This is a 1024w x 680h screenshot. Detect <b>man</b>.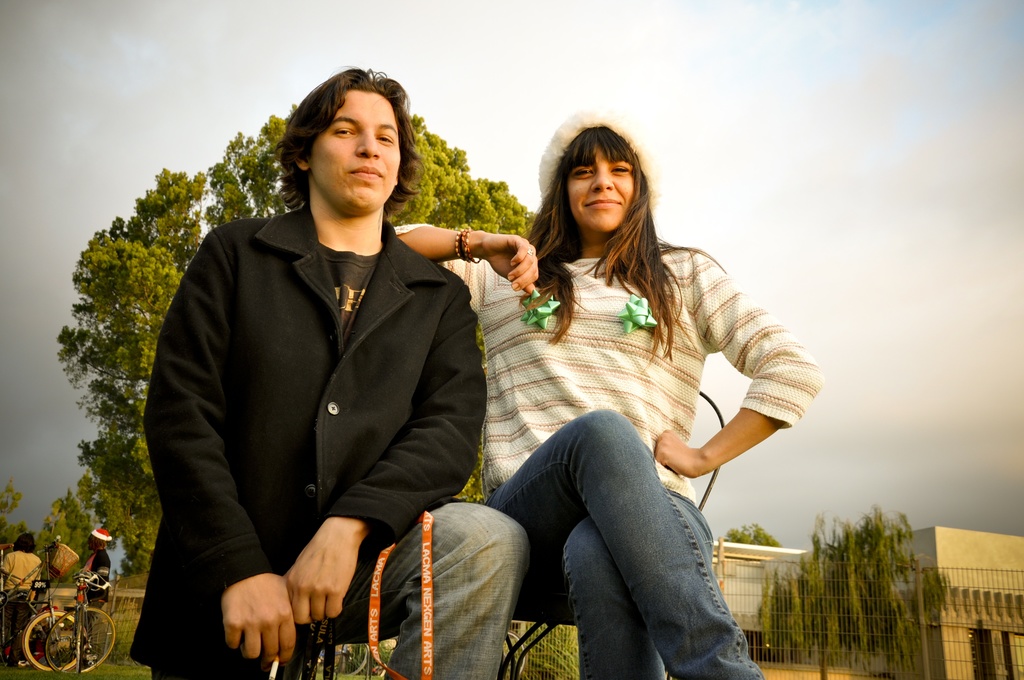
select_region(0, 536, 47, 664).
